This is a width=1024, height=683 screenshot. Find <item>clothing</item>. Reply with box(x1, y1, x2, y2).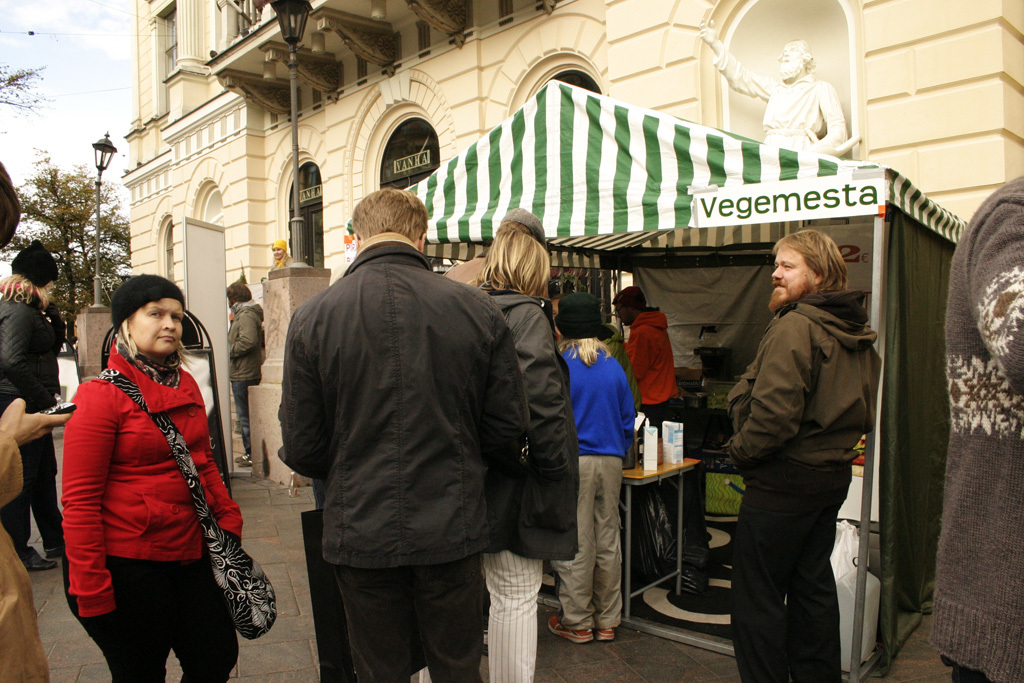
box(946, 173, 1023, 682).
